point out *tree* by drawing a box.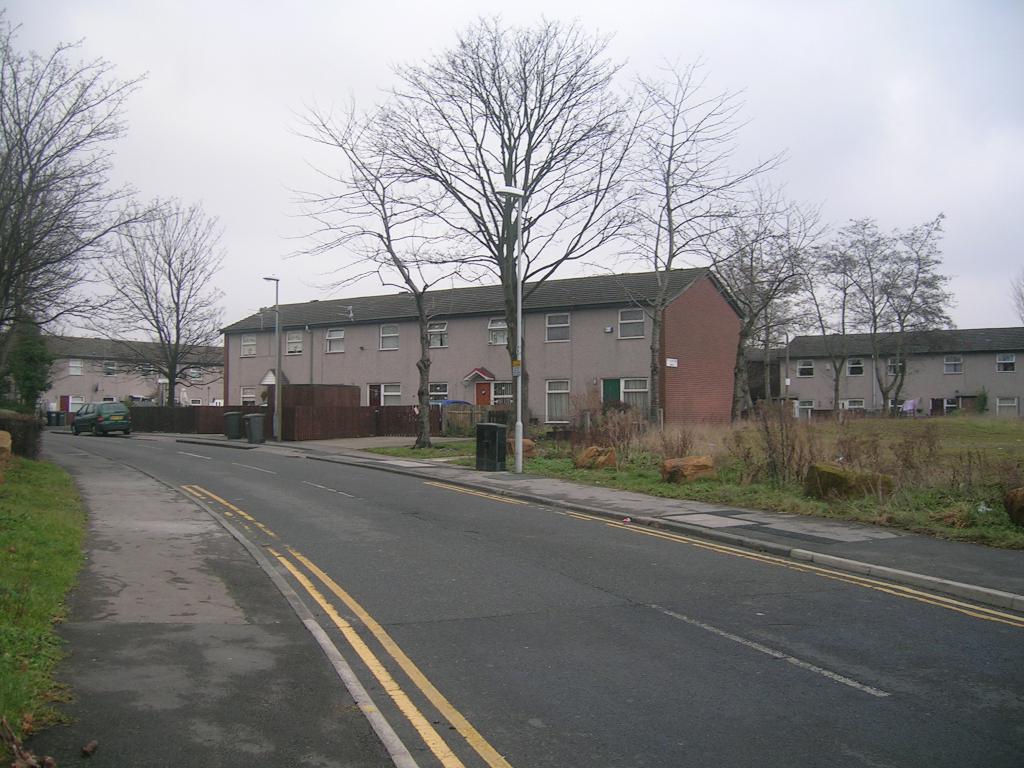
<bbox>74, 196, 223, 415</bbox>.
